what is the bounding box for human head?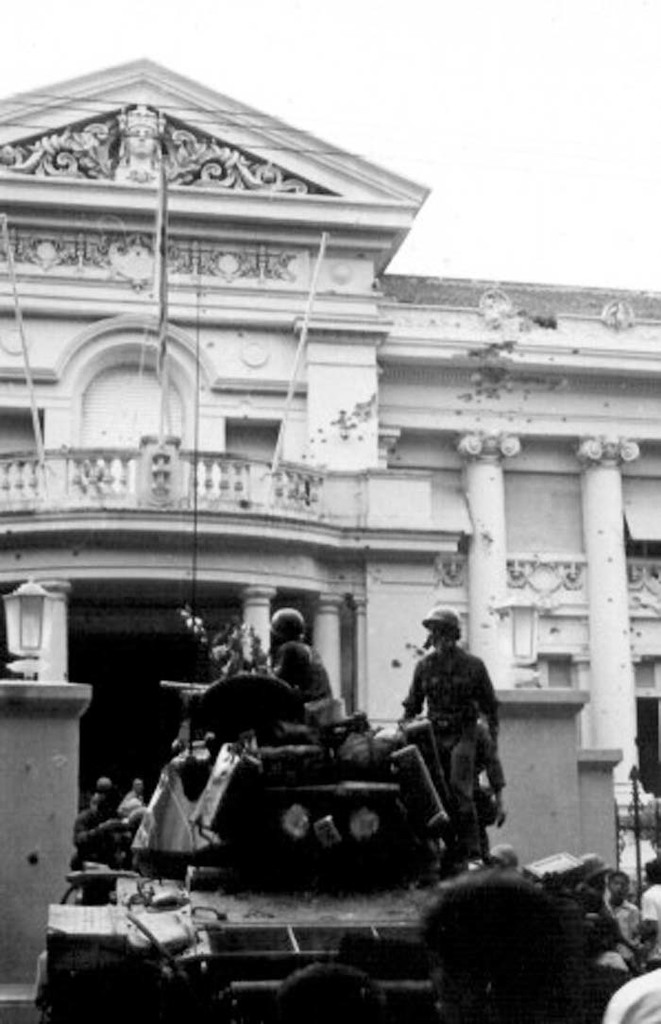
(274,607,302,643).
